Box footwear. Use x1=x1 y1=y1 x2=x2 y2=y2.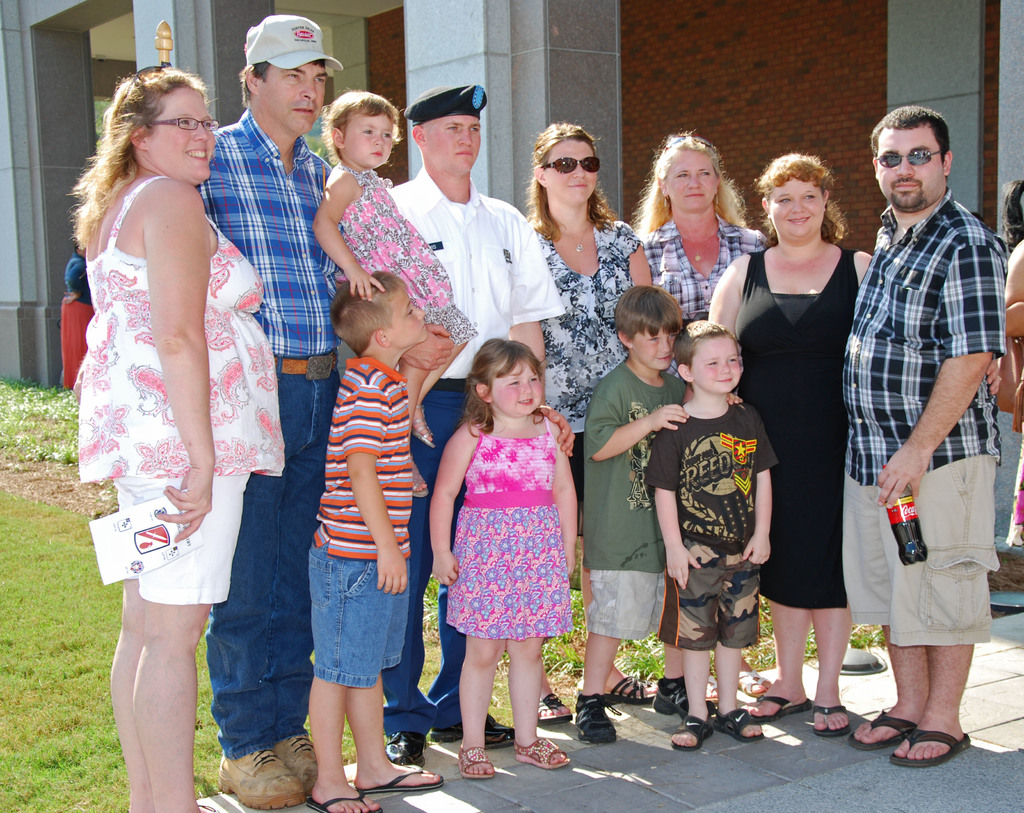
x1=651 y1=679 x2=690 y2=718.
